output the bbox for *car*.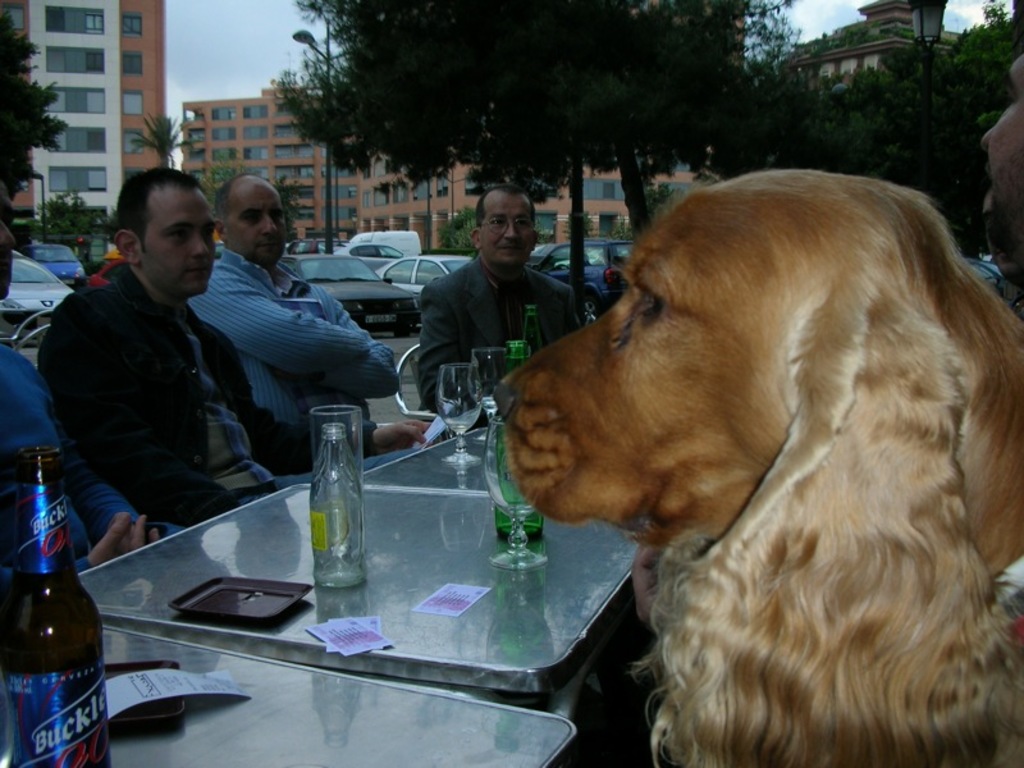
[left=379, top=255, right=474, bottom=302].
